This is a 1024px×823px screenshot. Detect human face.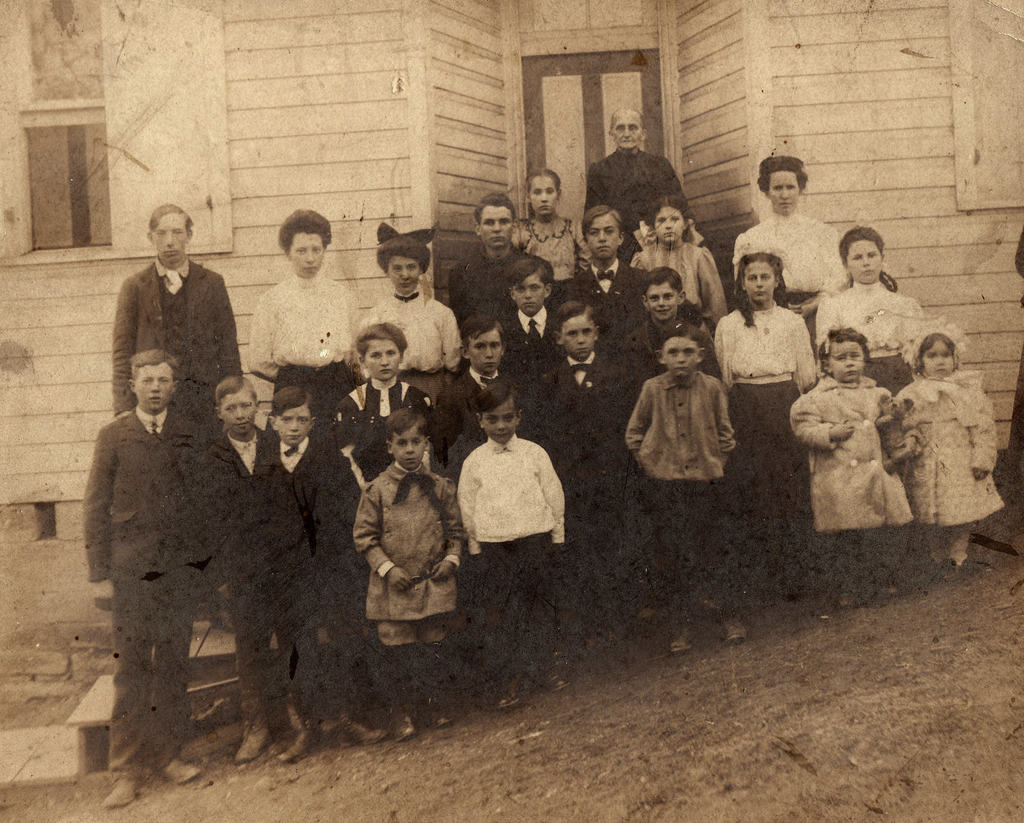
x1=387 y1=423 x2=426 y2=474.
